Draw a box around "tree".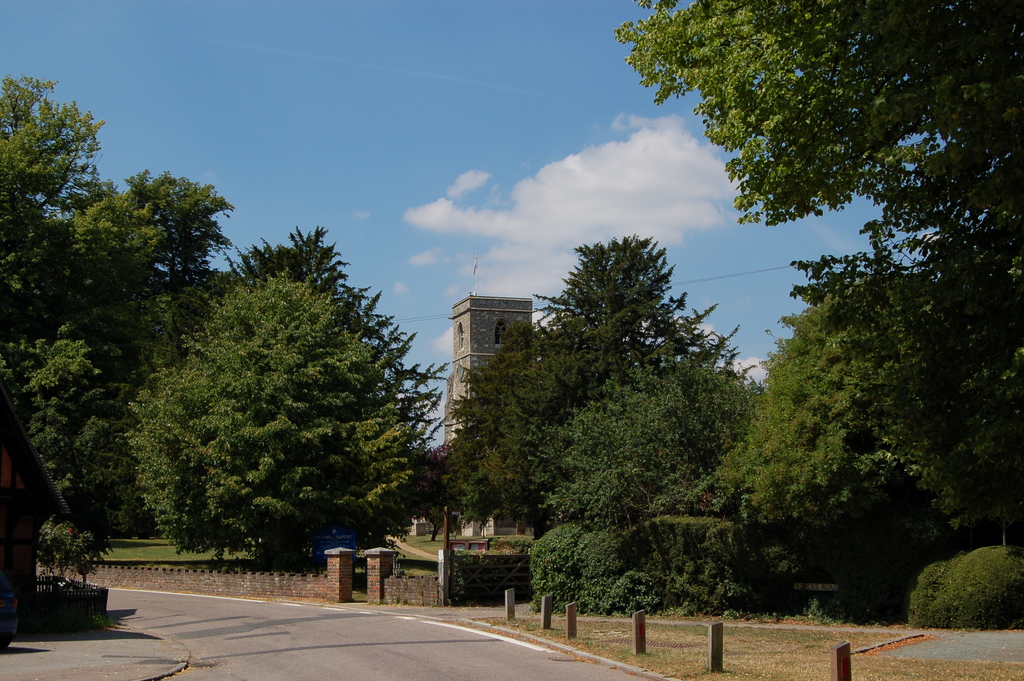
619 0 1023 281.
